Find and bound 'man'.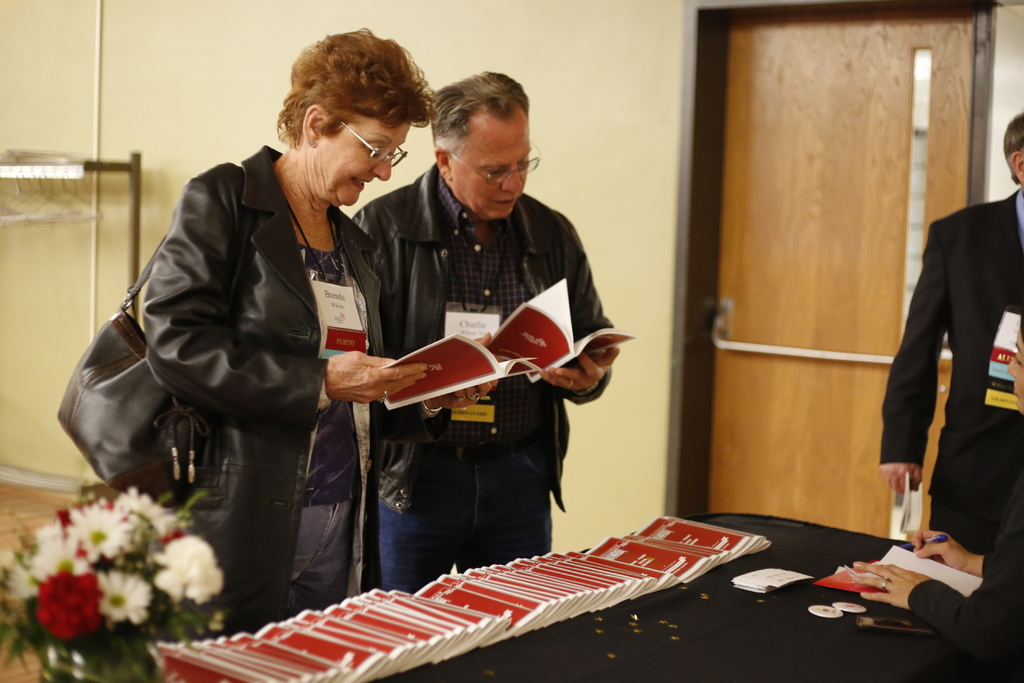
Bound: x1=349 y1=66 x2=622 y2=593.
